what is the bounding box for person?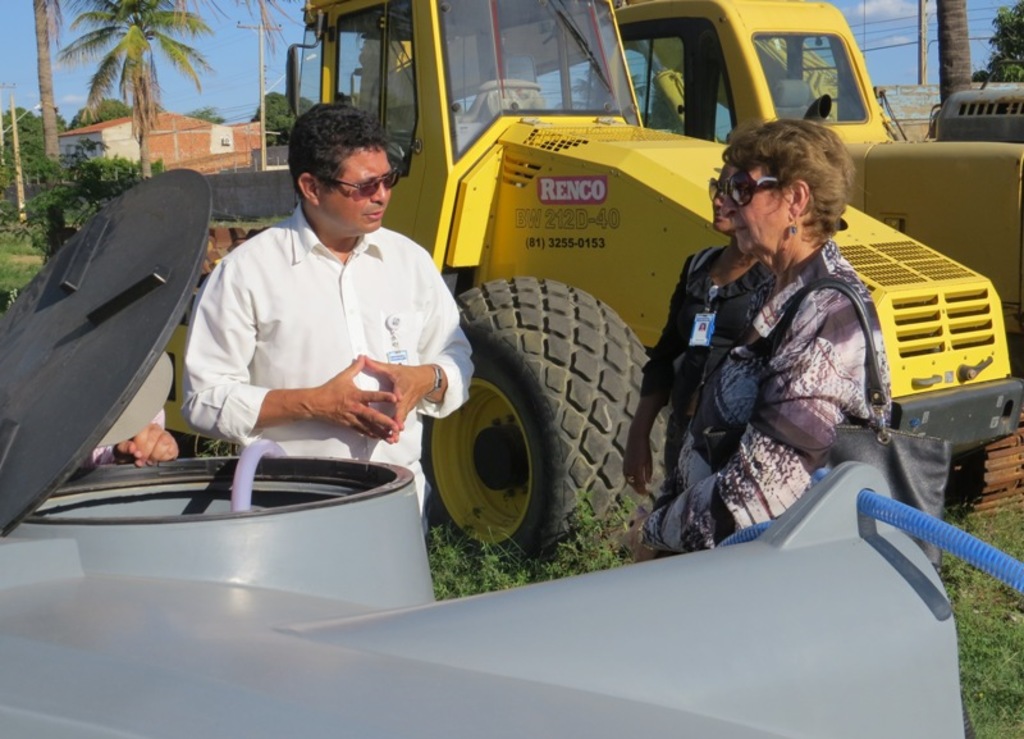
(left=183, top=104, right=472, bottom=521).
